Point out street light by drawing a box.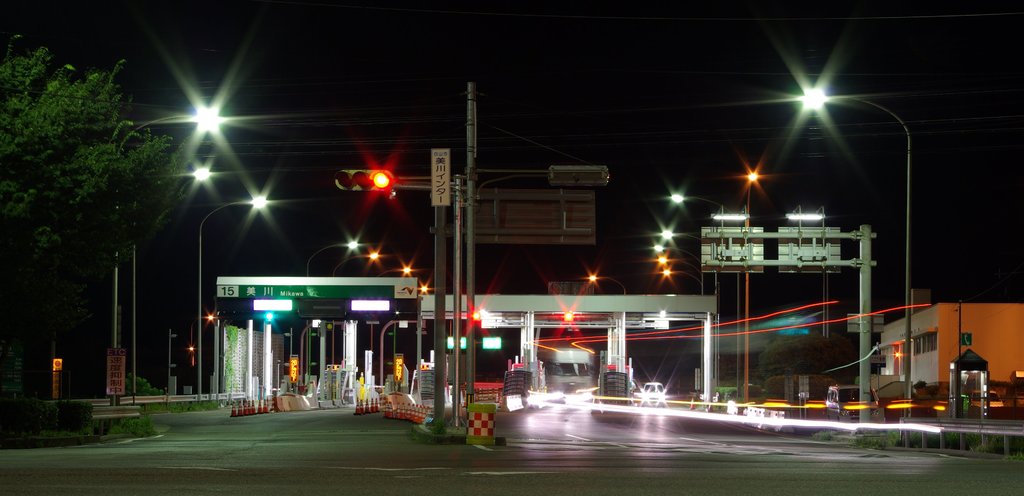
BBox(383, 272, 436, 393).
